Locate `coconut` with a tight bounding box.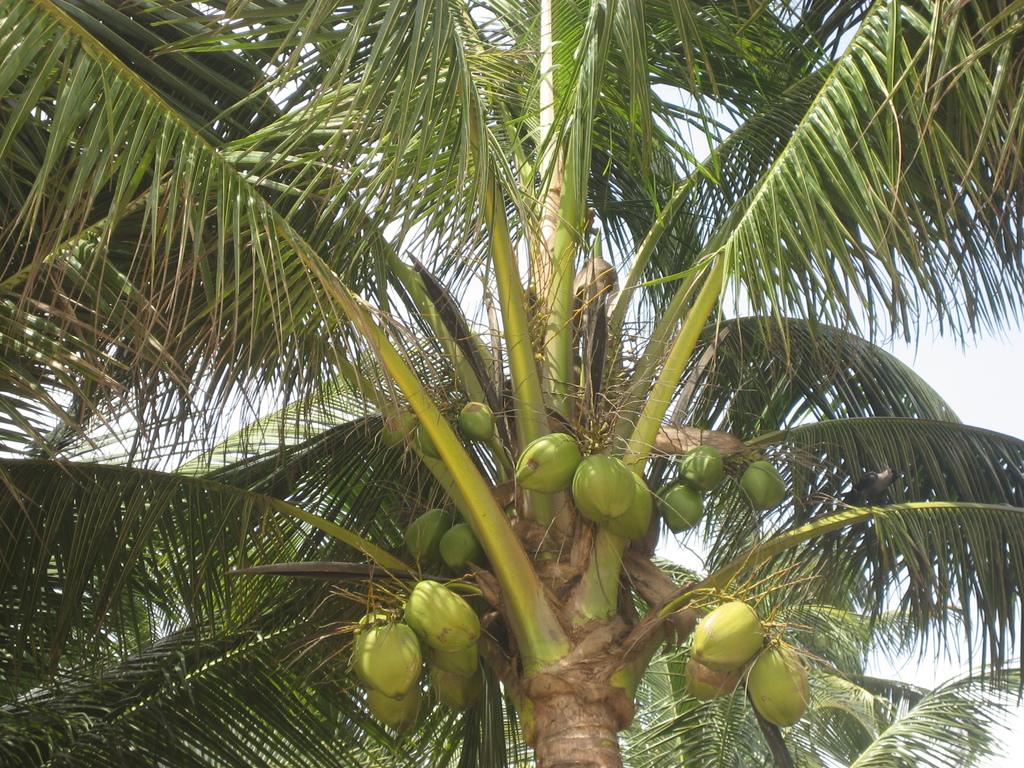
left=740, top=458, right=787, bottom=508.
